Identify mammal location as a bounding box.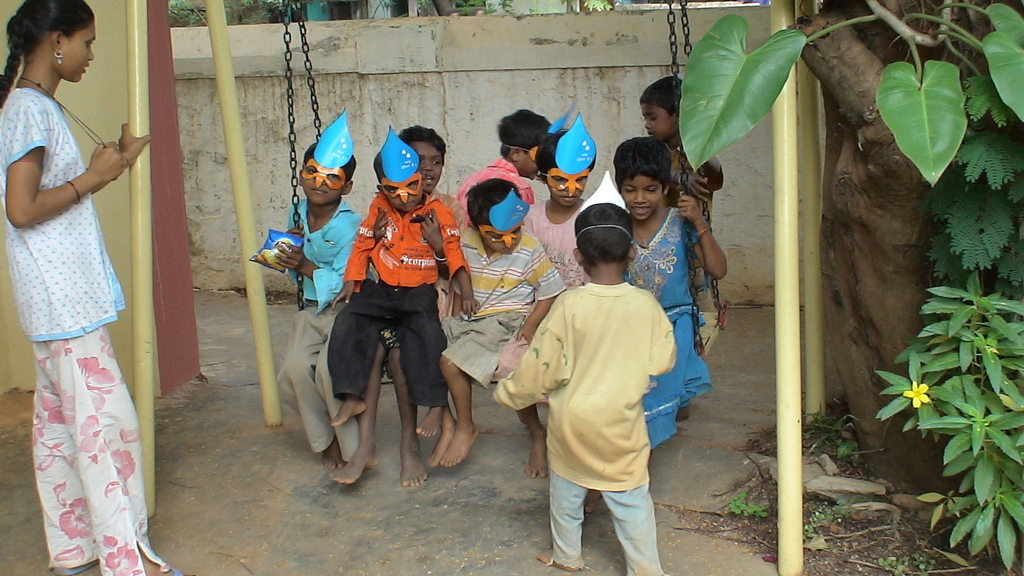
<bbox>0, 0, 191, 575</bbox>.
